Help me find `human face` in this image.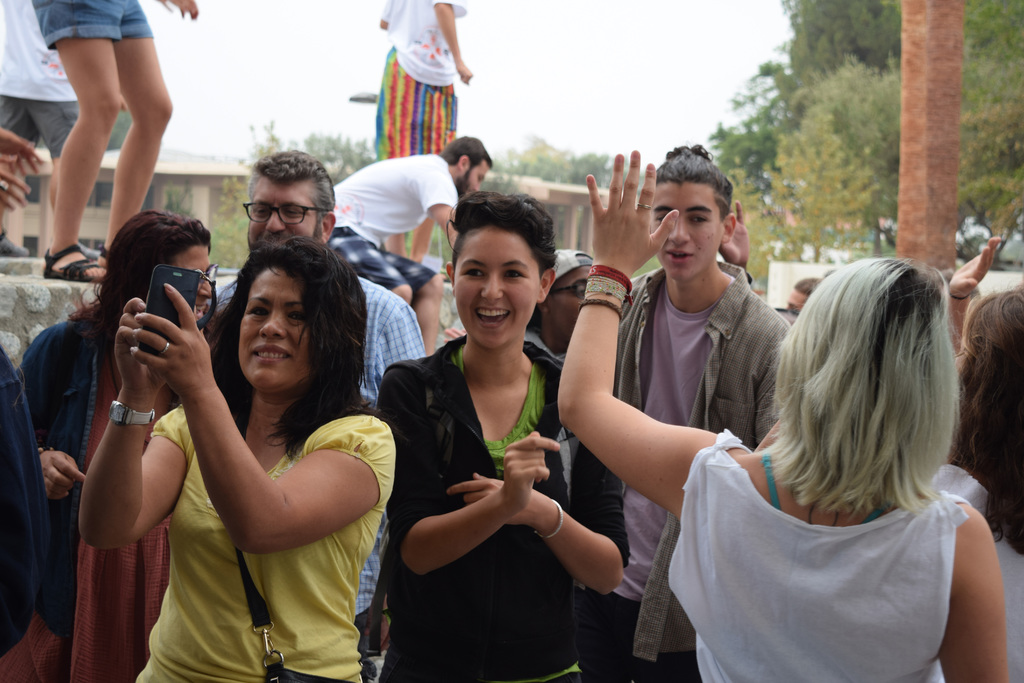
Found it: bbox=(166, 240, 215, 329).
